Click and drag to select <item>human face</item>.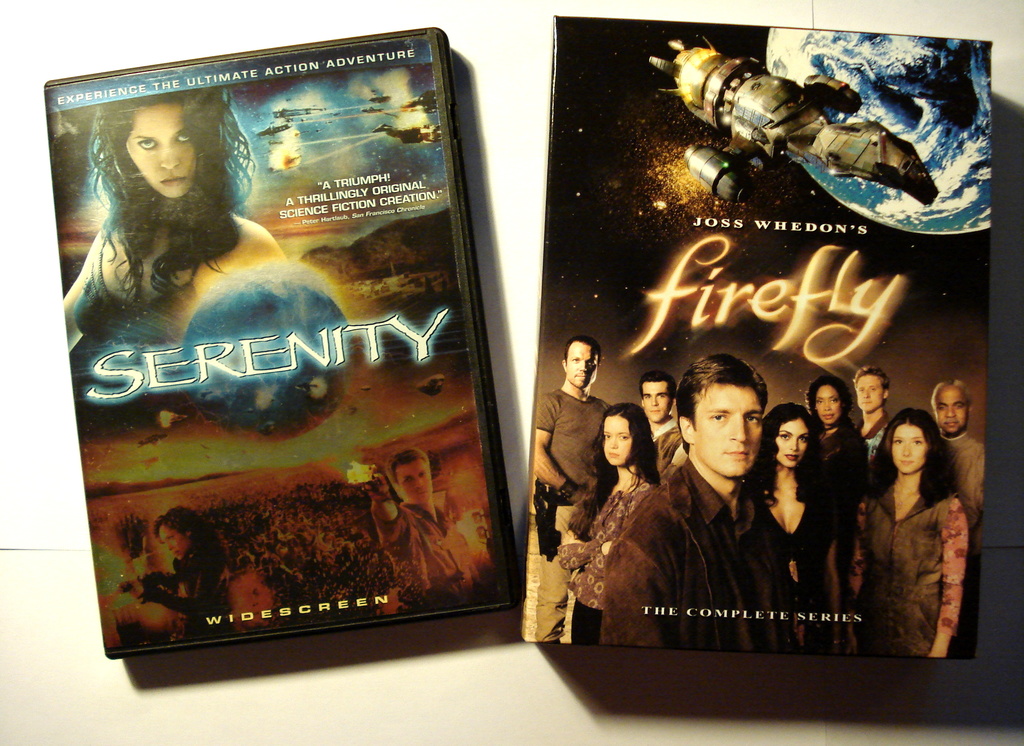
Selection: Rect(771, 412, 813, 467).
